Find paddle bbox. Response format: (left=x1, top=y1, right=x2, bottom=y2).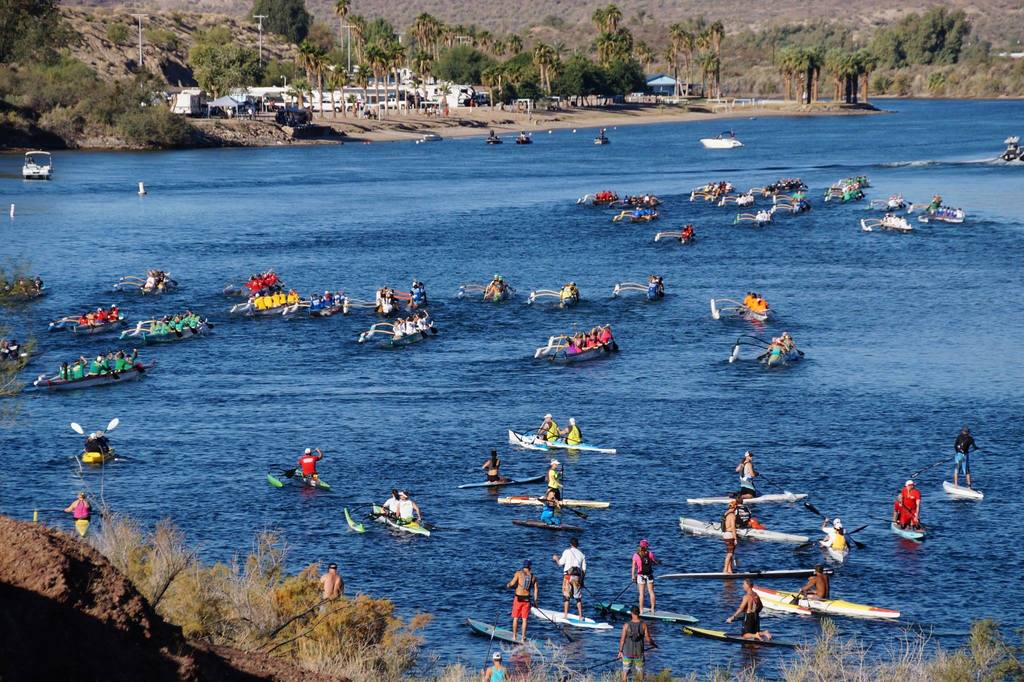
(left=723, top=615, right=744, bottom=622).
